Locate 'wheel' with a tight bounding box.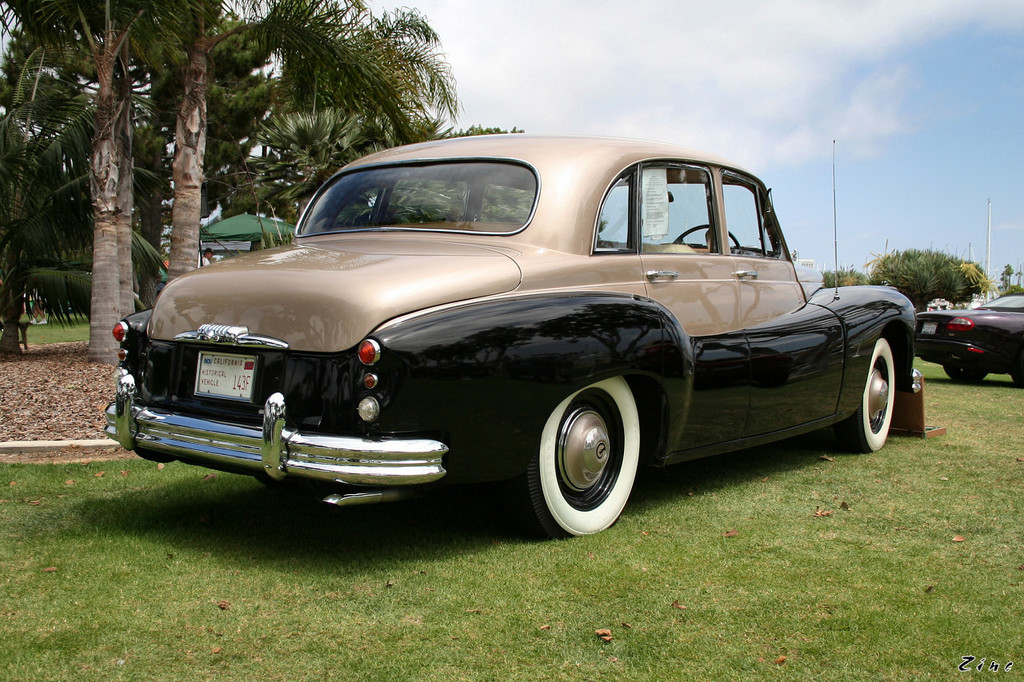
<box>945,363,990,380</box>.
